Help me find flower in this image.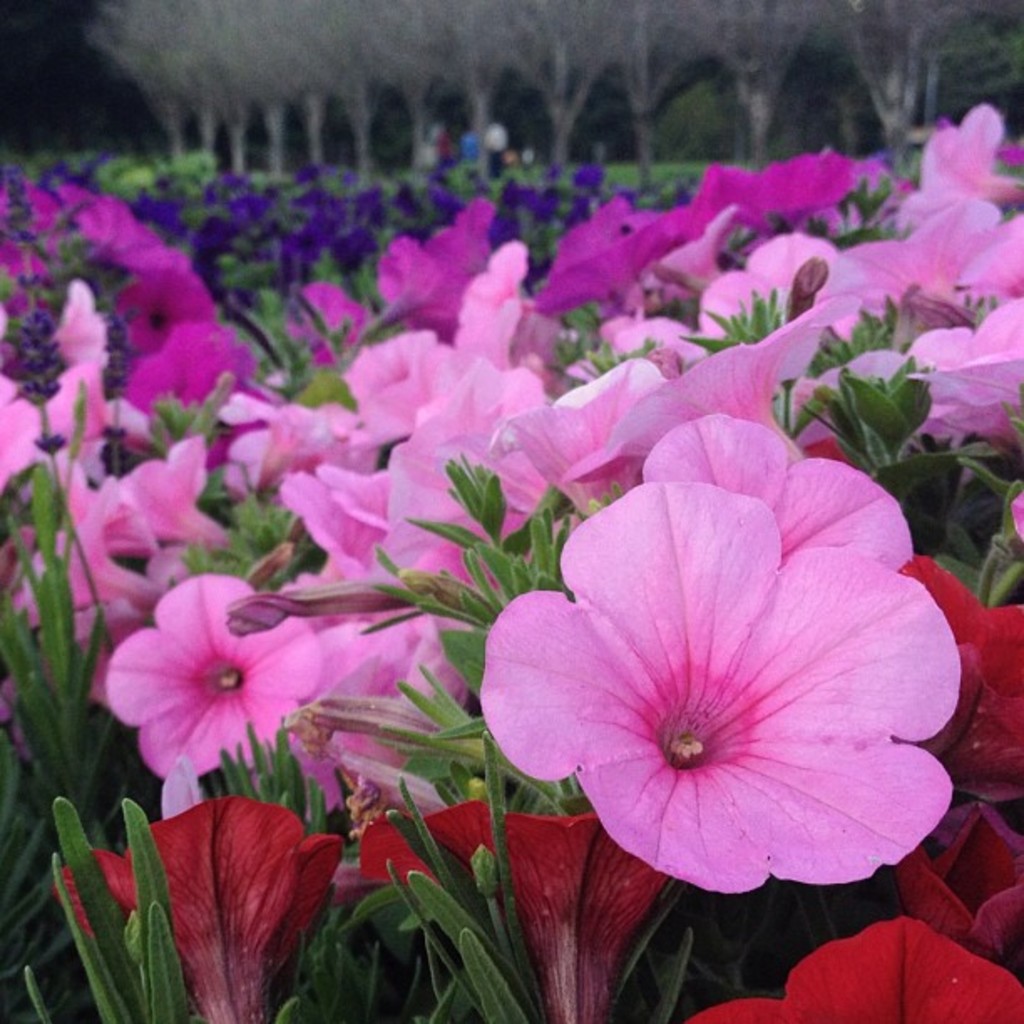
Found it: (361,810,664,1022).
